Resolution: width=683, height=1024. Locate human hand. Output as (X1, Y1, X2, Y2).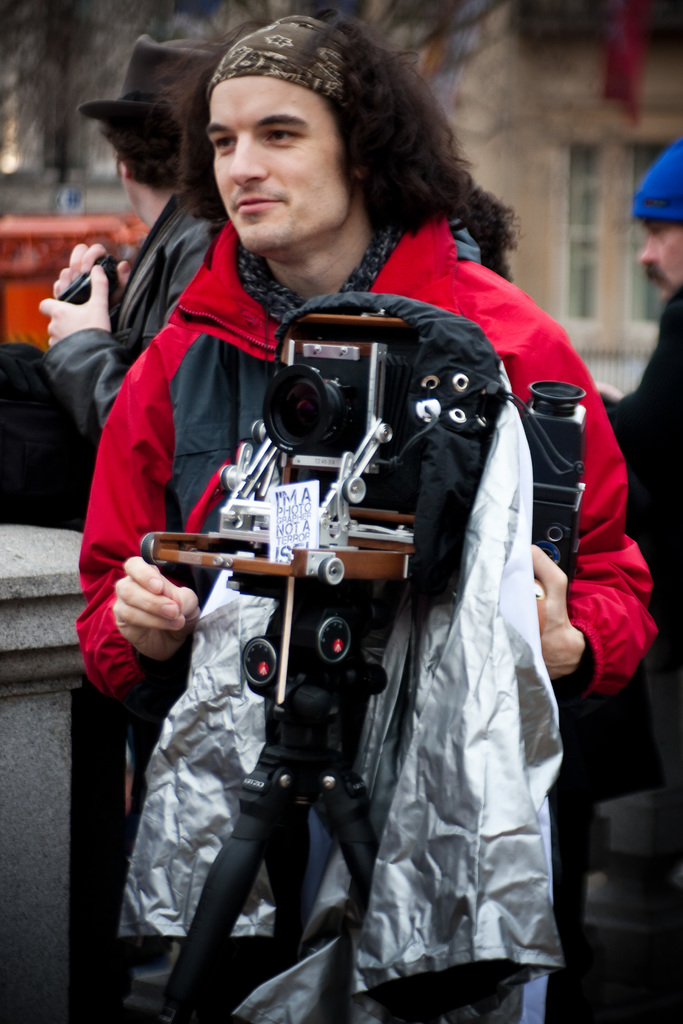
(532, 543, 583, 680).
